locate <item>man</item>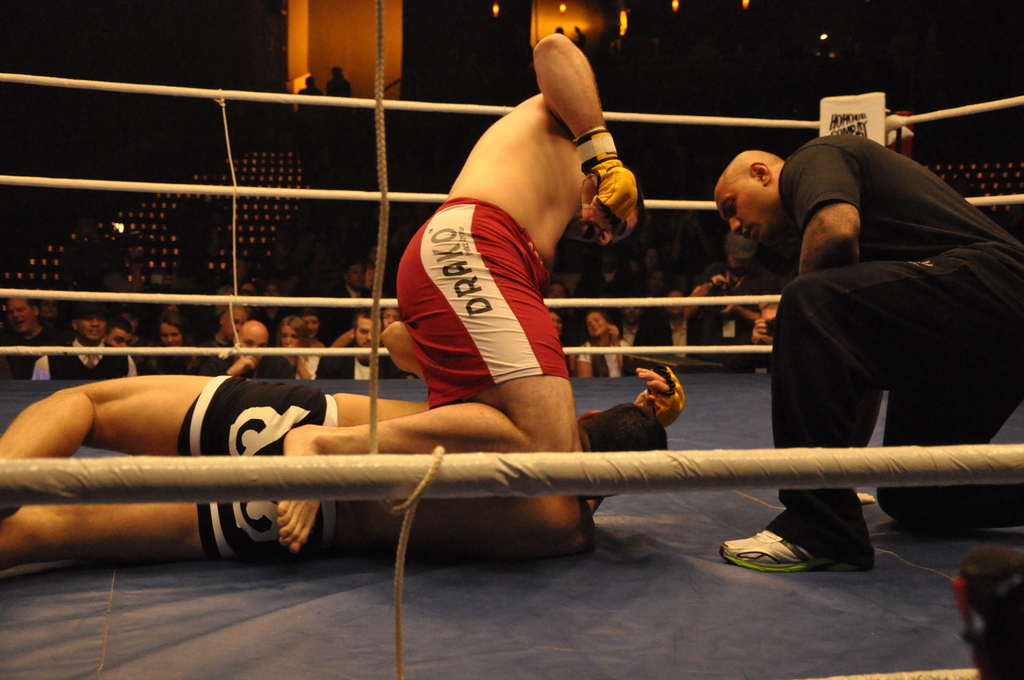
BBox(3, 301, 60, 373)
